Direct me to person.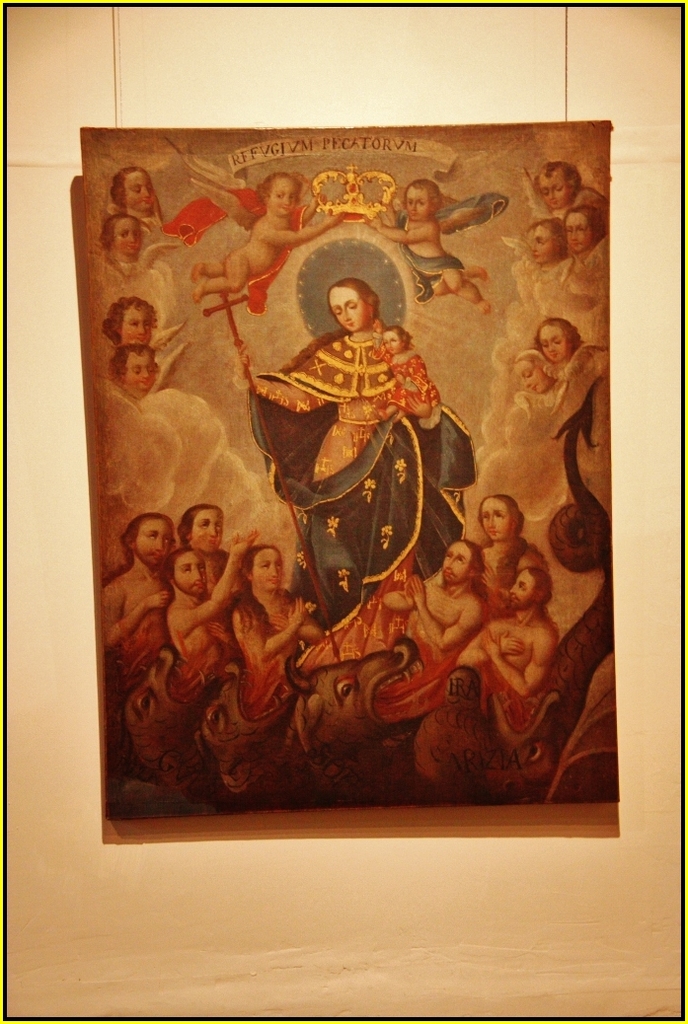
Direction: box=[368, 177, 489, 318].
